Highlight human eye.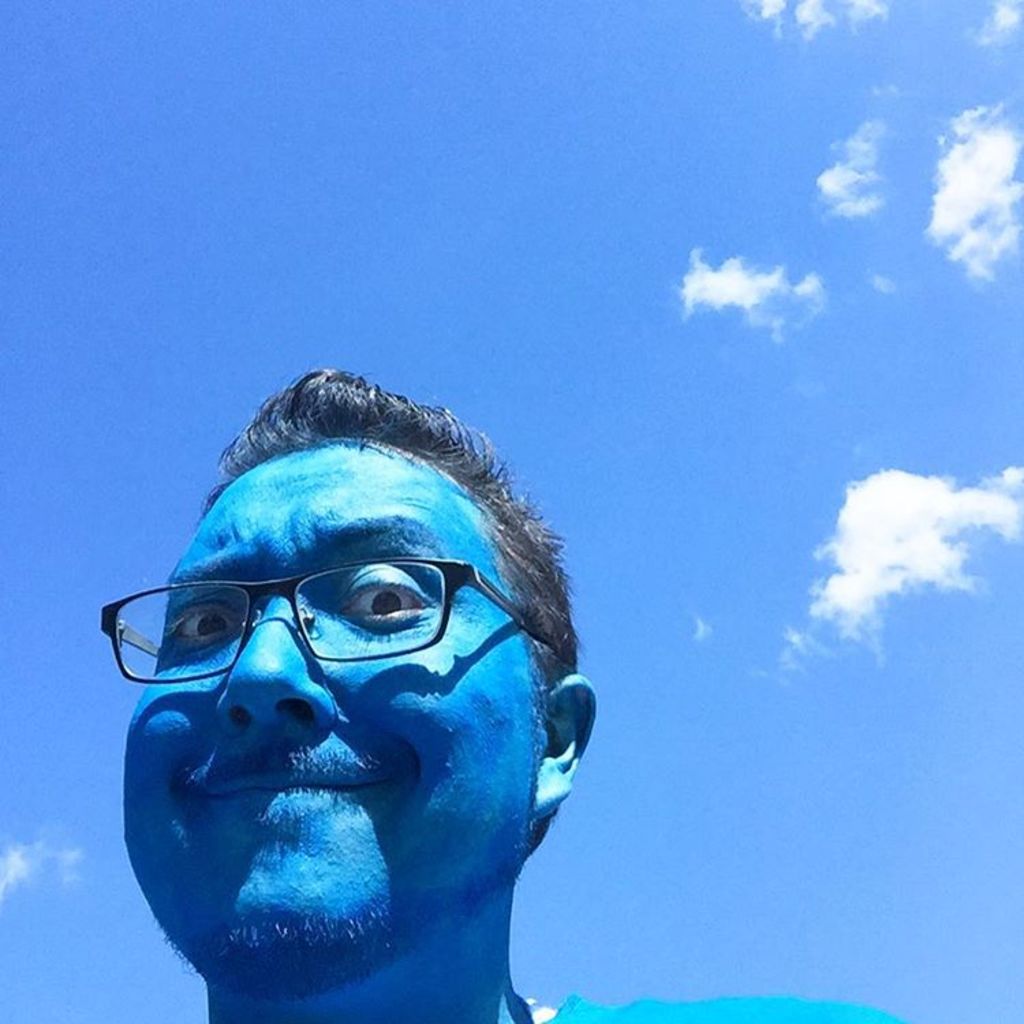
Highlighted region: locate(317, 580, 471, 688).
